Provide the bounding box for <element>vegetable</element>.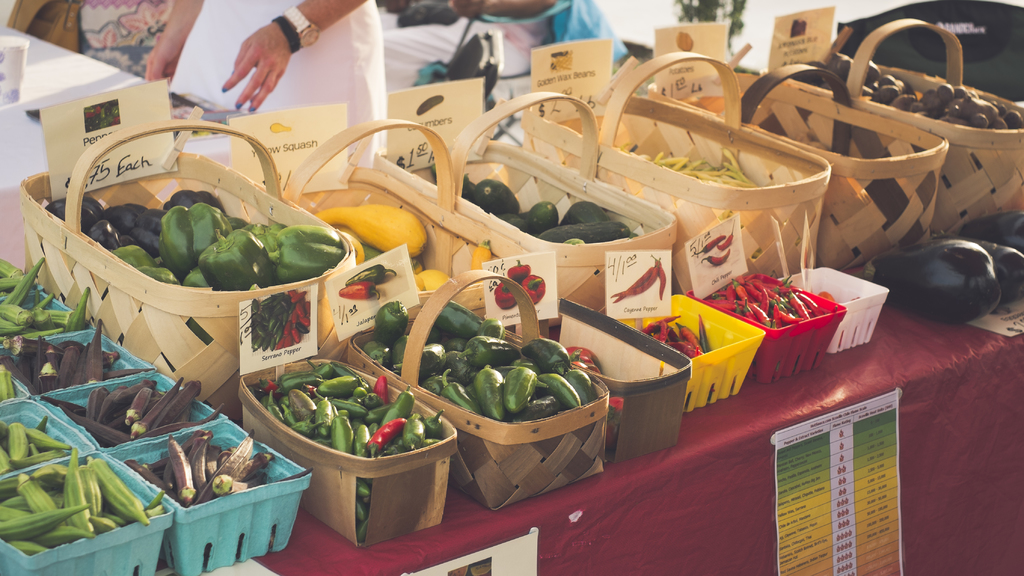
[862, 238, 1017, 326].
